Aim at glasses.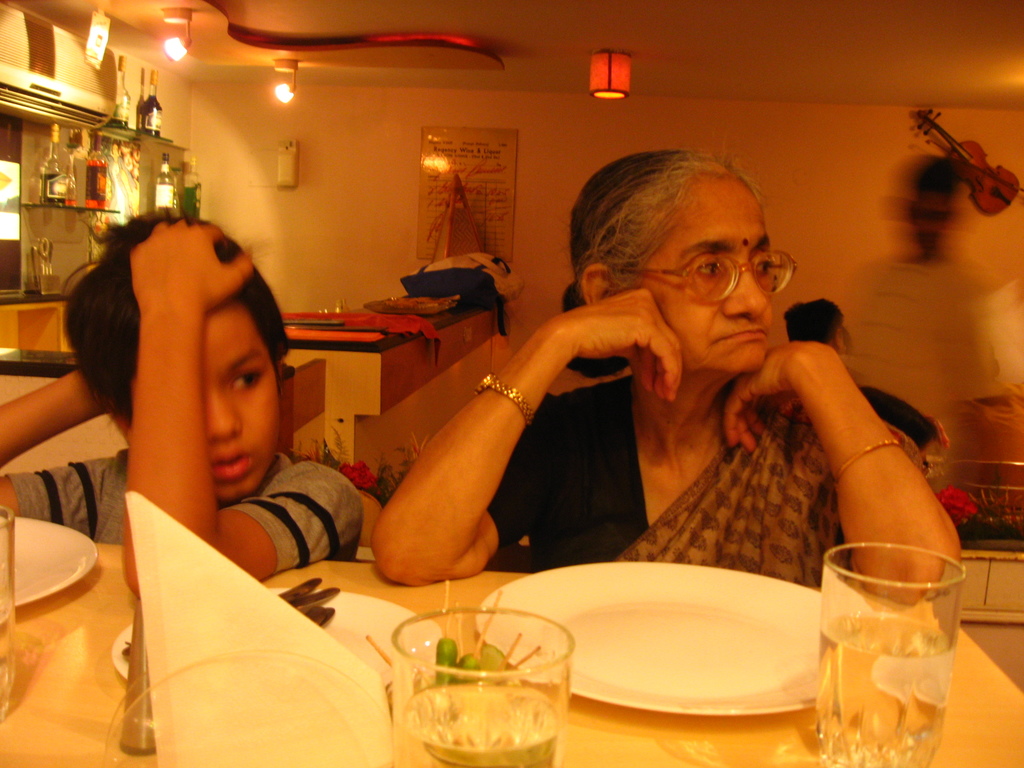
Aimed at bbox=(654, 239, 804, 301).
